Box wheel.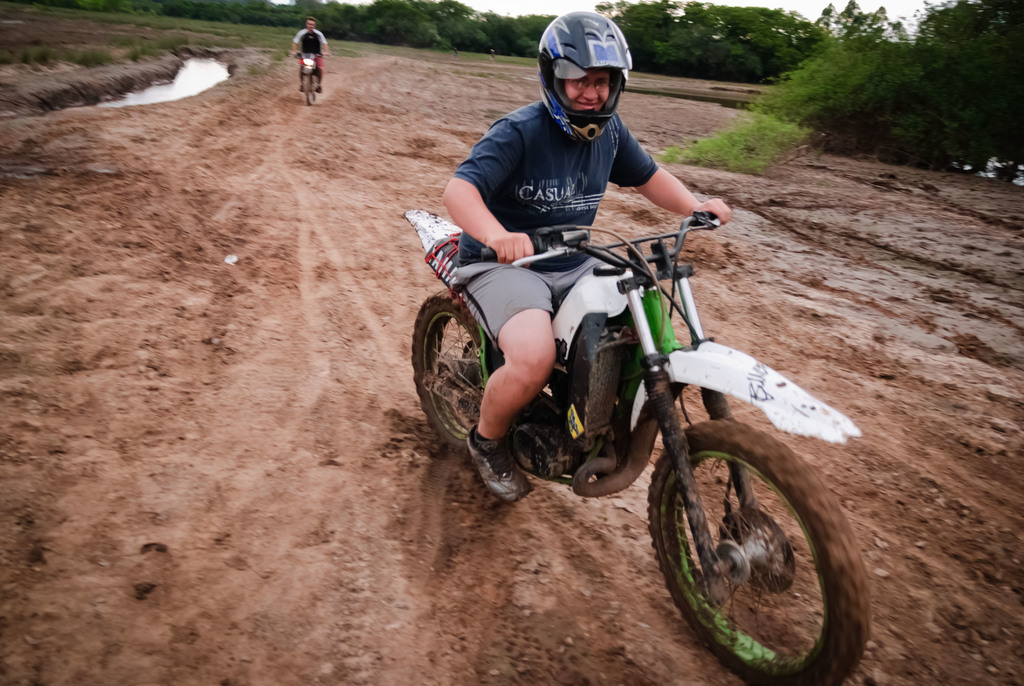
[409,286,484,453].
